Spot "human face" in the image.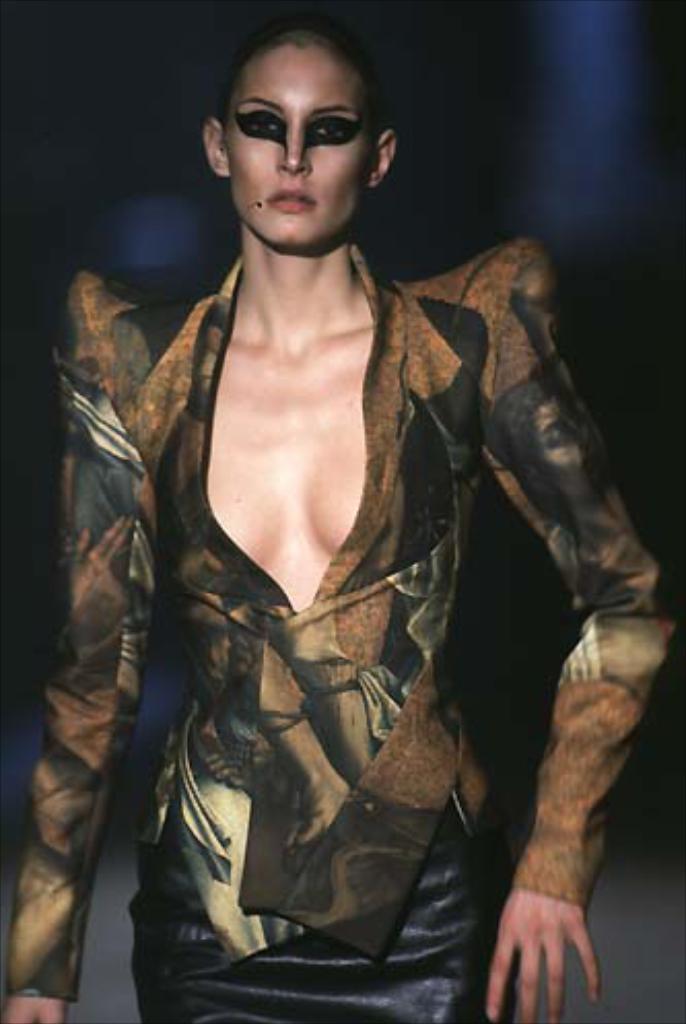
"human face" found at <region>220, 37, 379, 249</region>.
